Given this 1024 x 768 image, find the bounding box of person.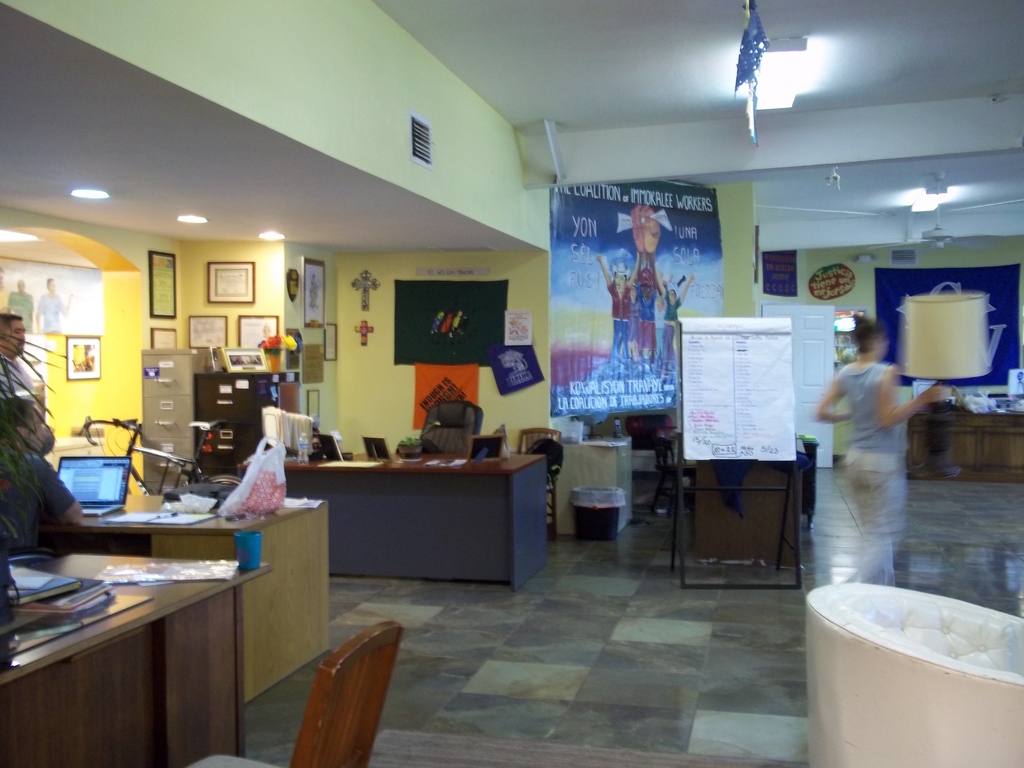
box(659, 277, 691, 384).
